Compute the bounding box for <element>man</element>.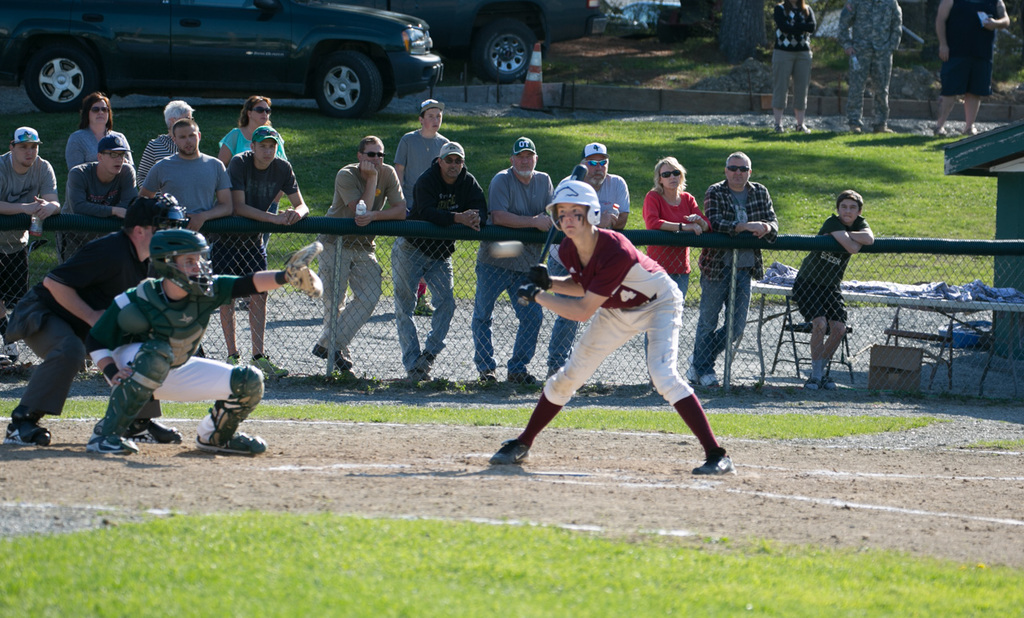
x1=834 y1=0 x2=906 y2=134.
